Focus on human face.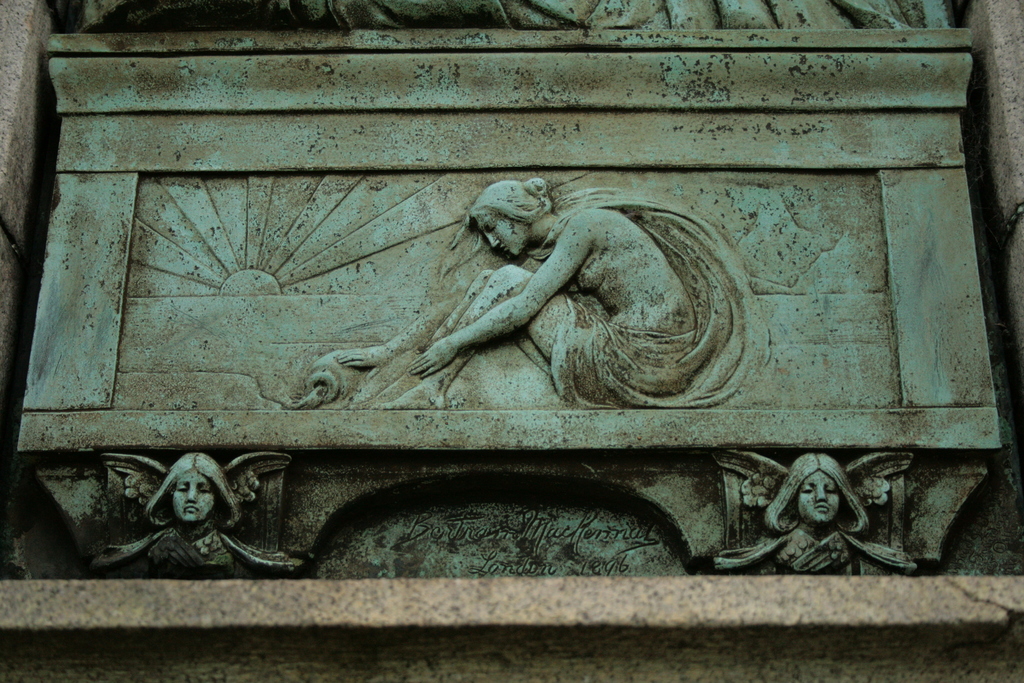
Focused at BBox(796, 468, 844, 523).
